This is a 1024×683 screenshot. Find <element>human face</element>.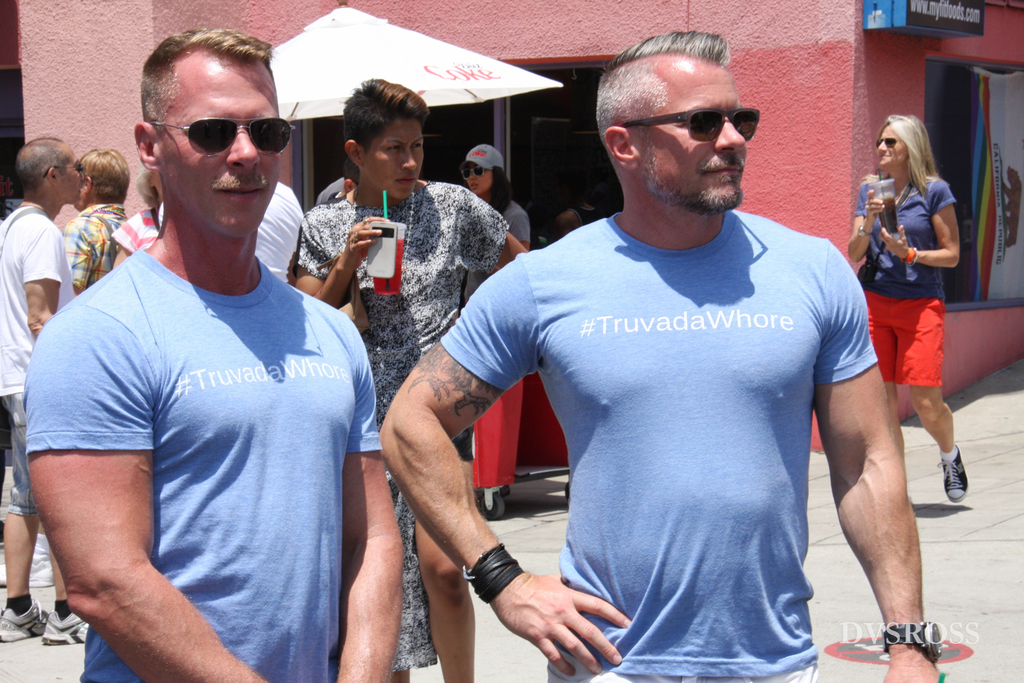
Bounding box: [456,155,499,200].
